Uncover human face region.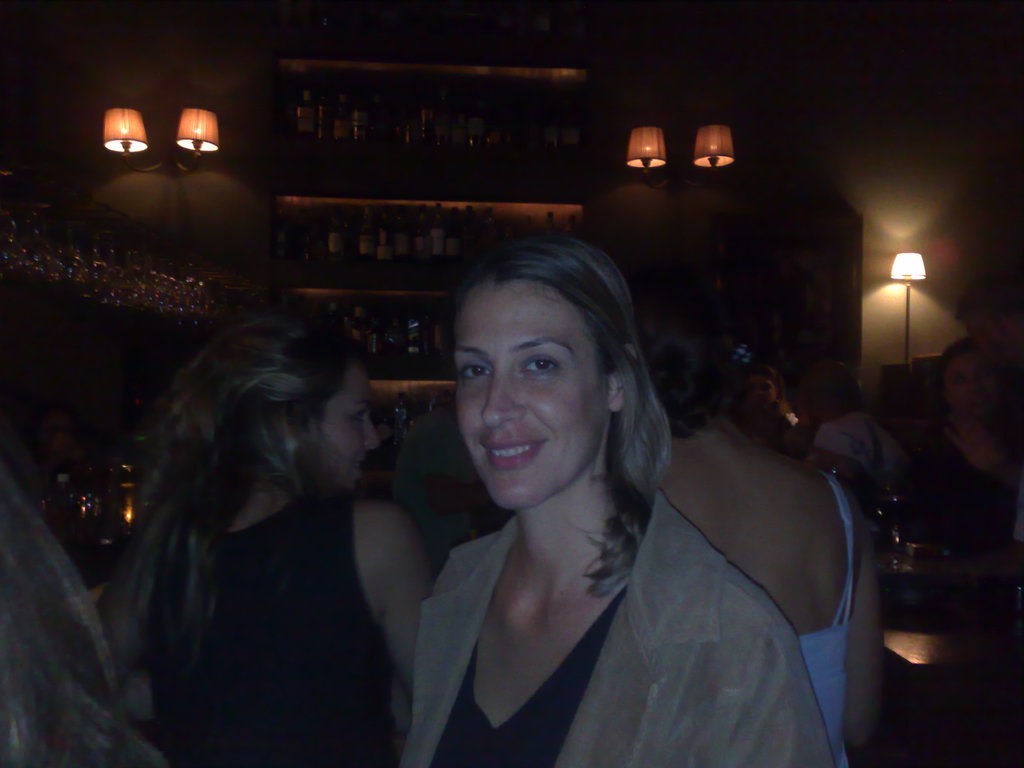
Uncovered: <box>948,347,991,414</box>.
